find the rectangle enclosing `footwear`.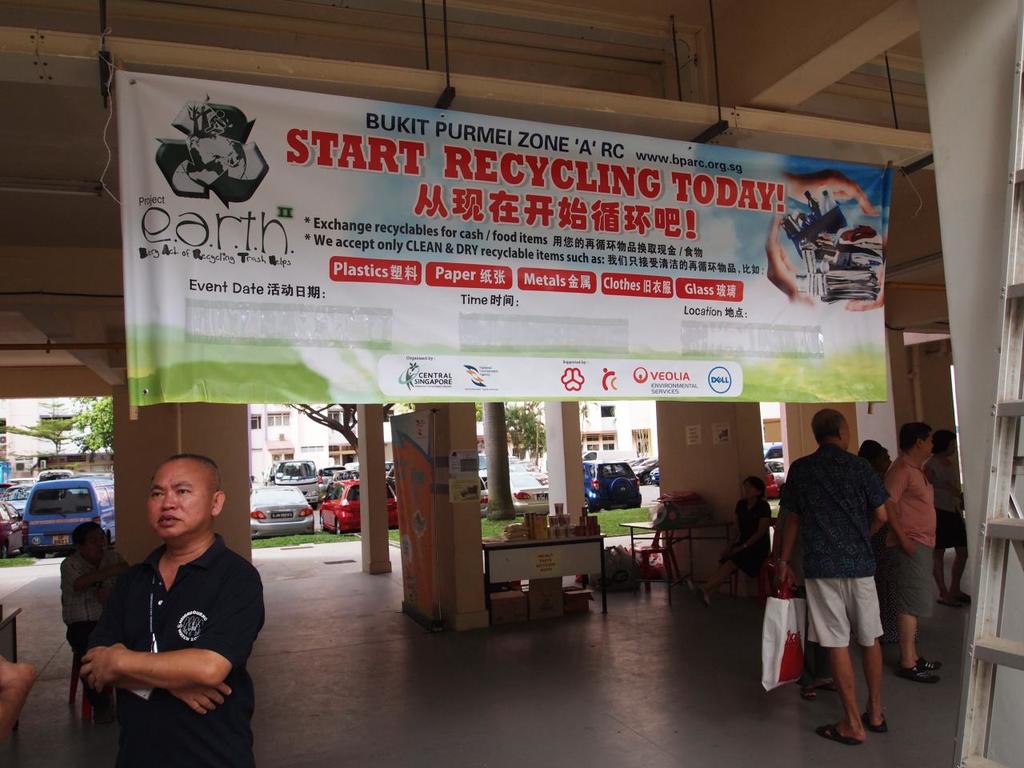
{"left": 946, "top": 582, "right": 970, "bottom": 609}.
